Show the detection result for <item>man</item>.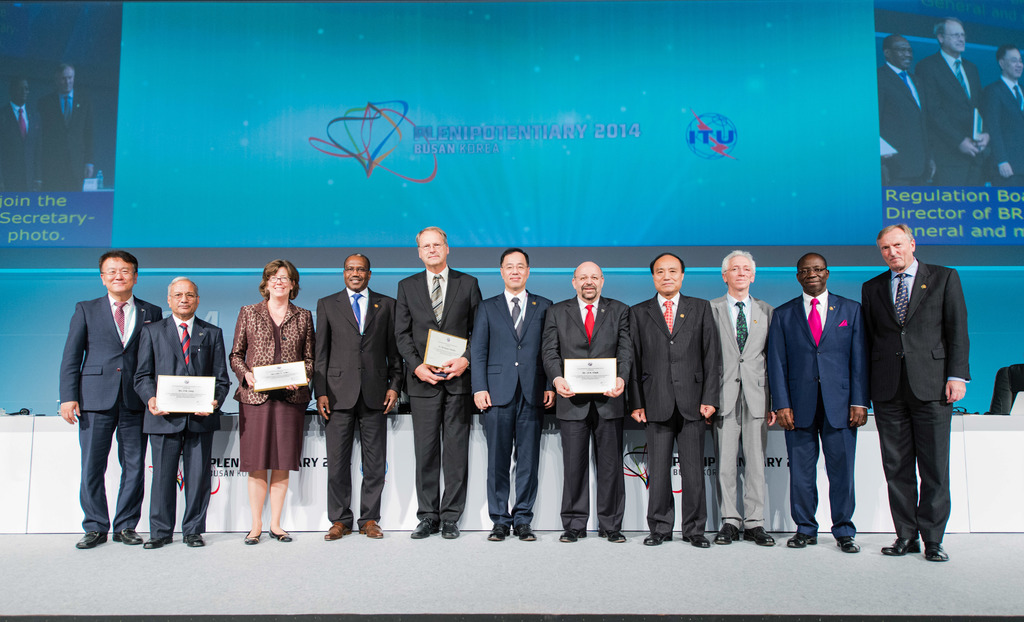
x1=474 y1=250 x2=565 y2=546.
